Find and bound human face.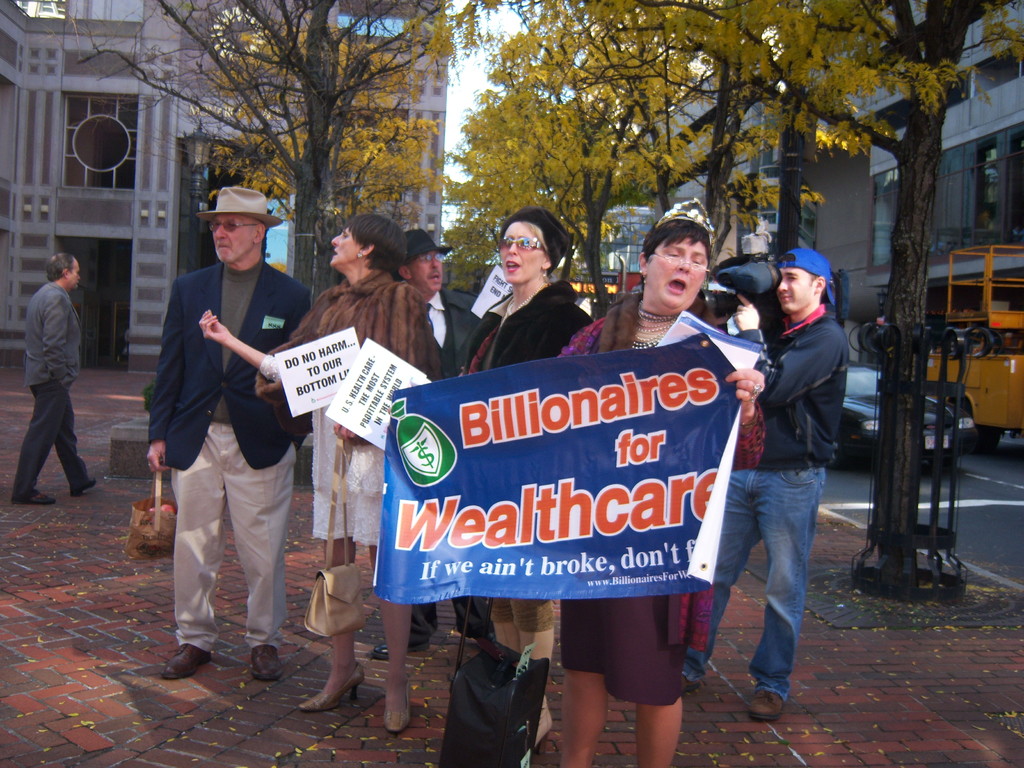
Bound: select_region(329, 223, 367, 270).
